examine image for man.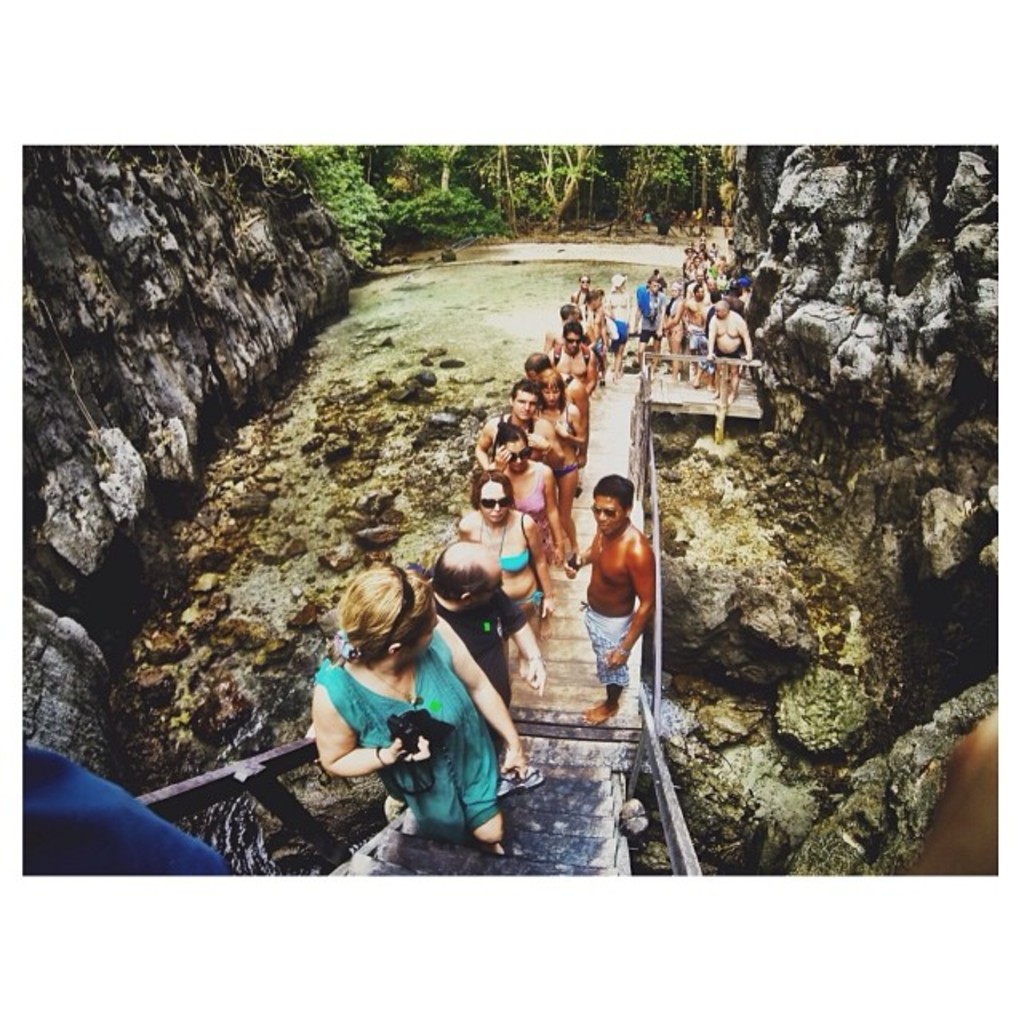
Examination result: pyautogui.locateOnScreen(704, 298, 755, 405).
